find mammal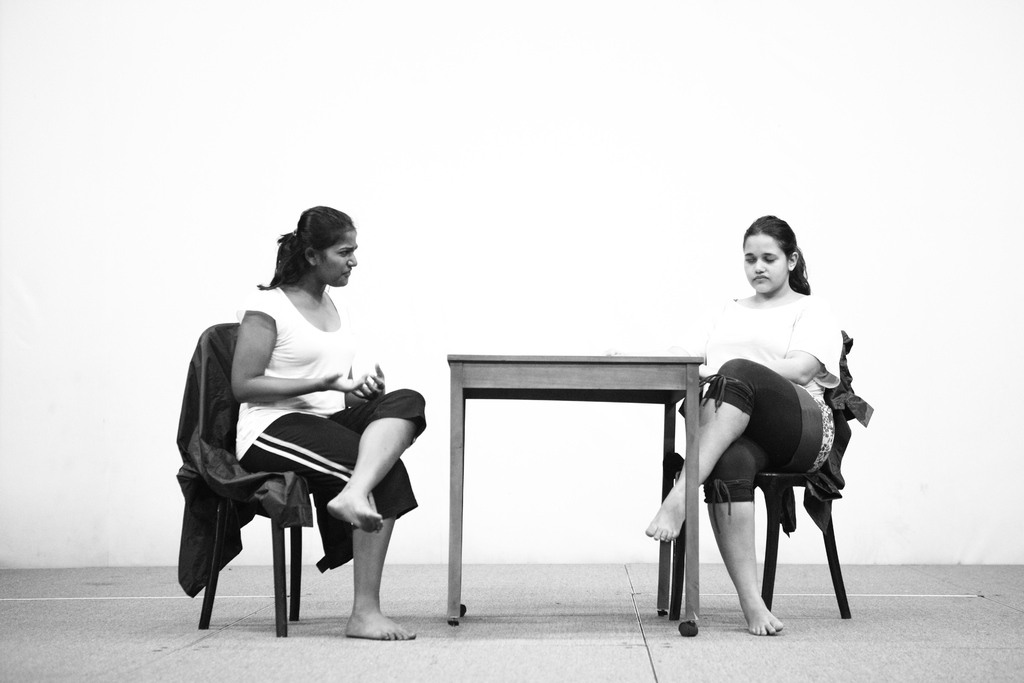
[155,258,416,629]
